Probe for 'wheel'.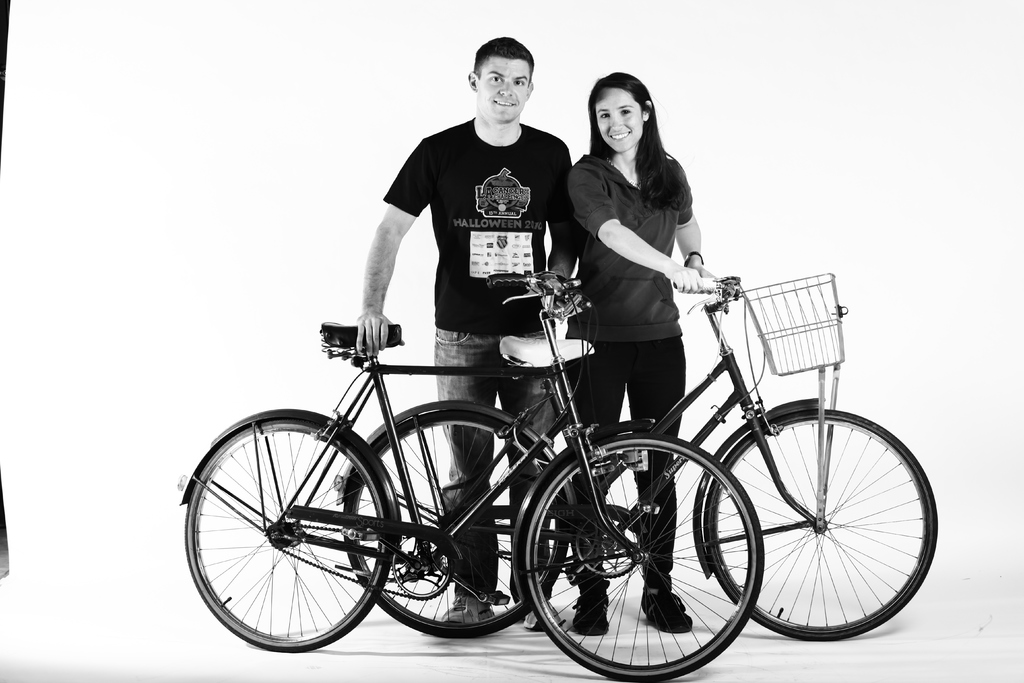
Probe result: <box>513,433,762,675</box>.
